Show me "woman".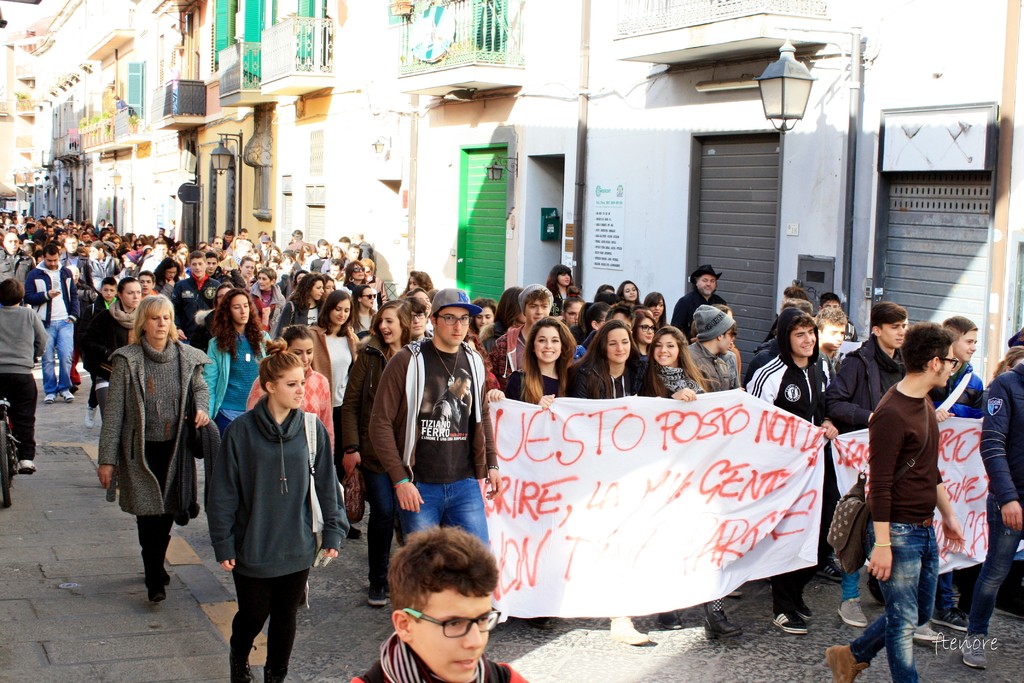
"woman" is here: box=[628, 309, 660, 368].
